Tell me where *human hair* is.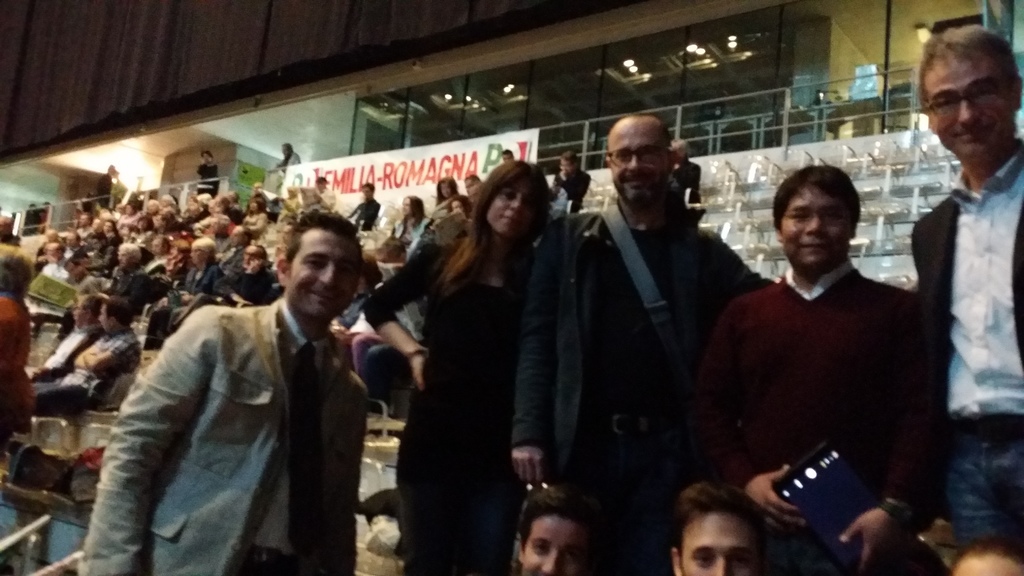
*human hair* is at {"left": 0, "top": 244, "right": 36, "bottom": 303}.
